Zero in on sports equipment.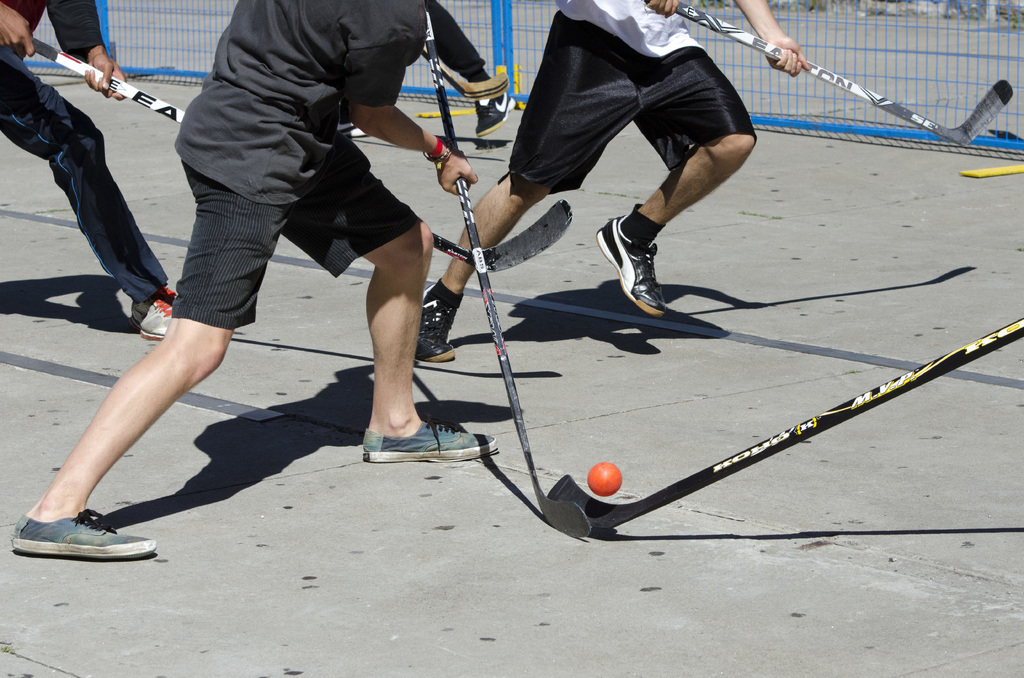
Zeroed in: 426, 0, 591, 538.
